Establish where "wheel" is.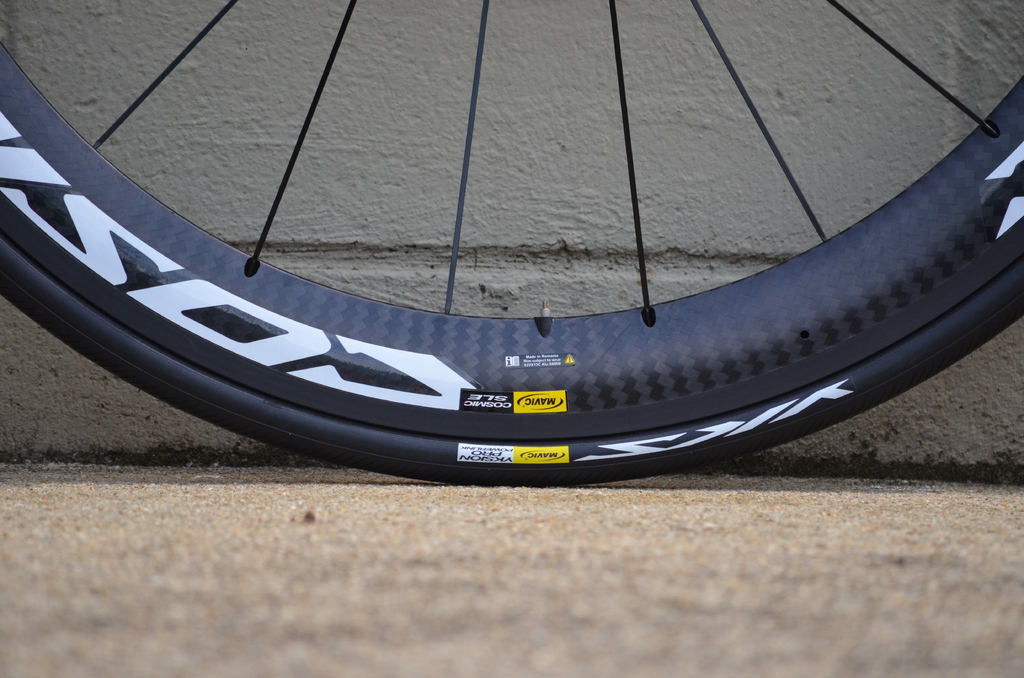
Established at bbox(44, 0, 1023, 514).
